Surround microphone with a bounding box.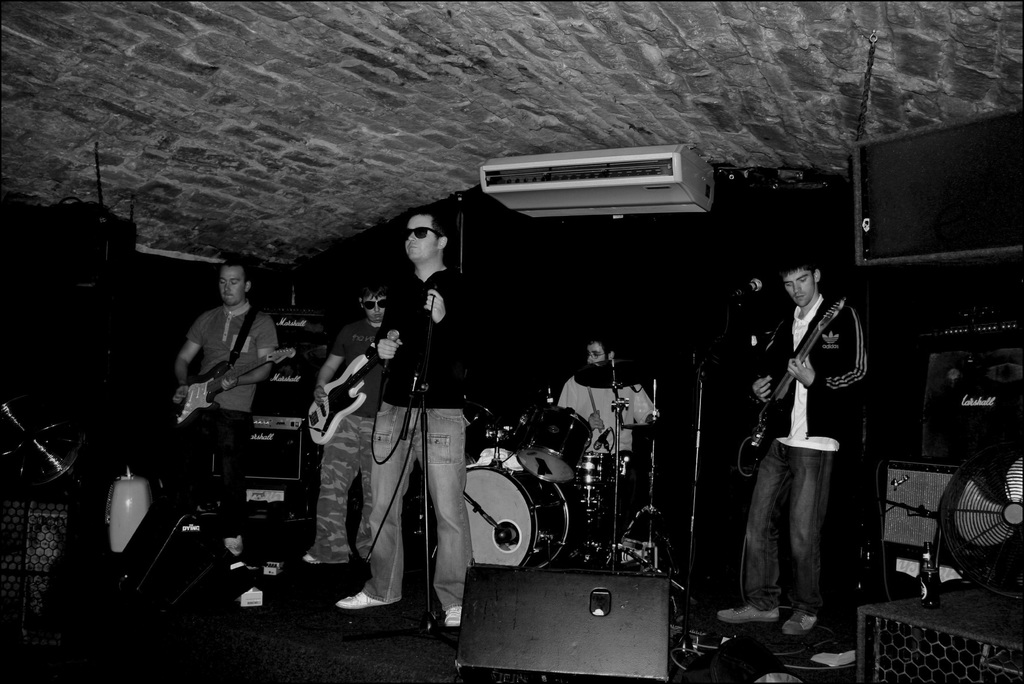
box=[383, 330, 399, 368].
